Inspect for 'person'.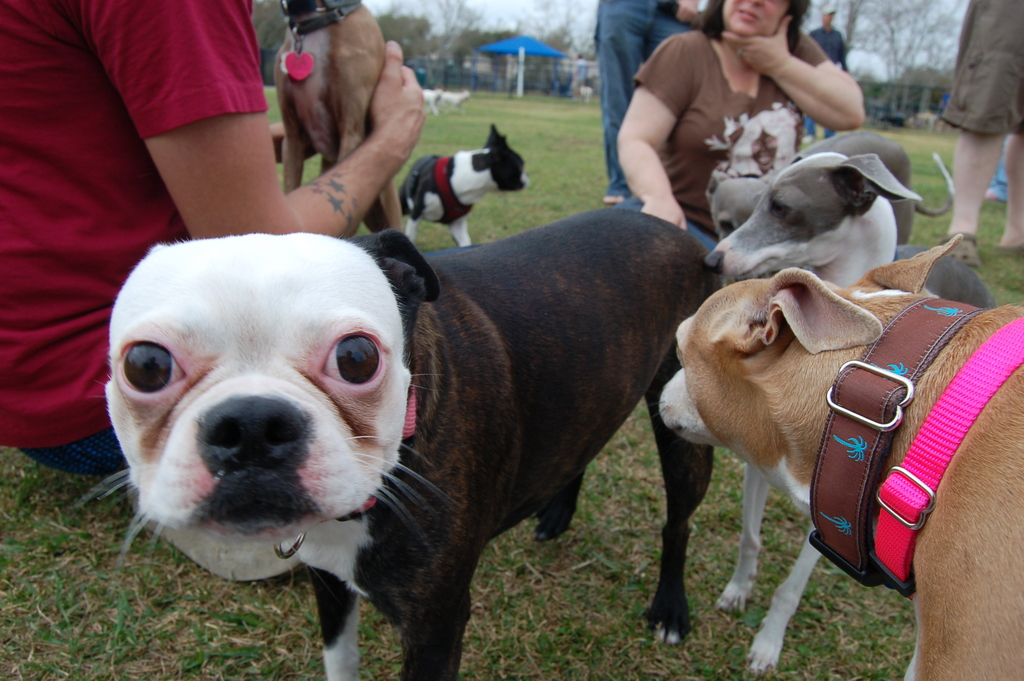
Inspection: bbox=(803, 4, 849, 140).
